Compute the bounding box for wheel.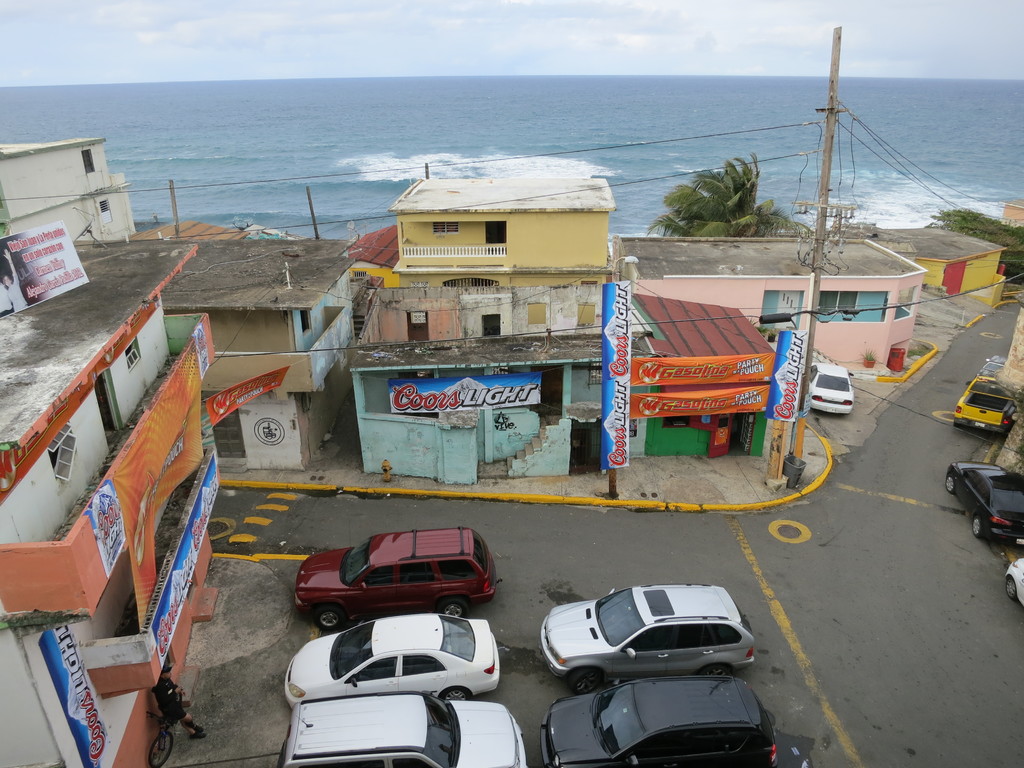
select_region(310, 607, 346, 632).
